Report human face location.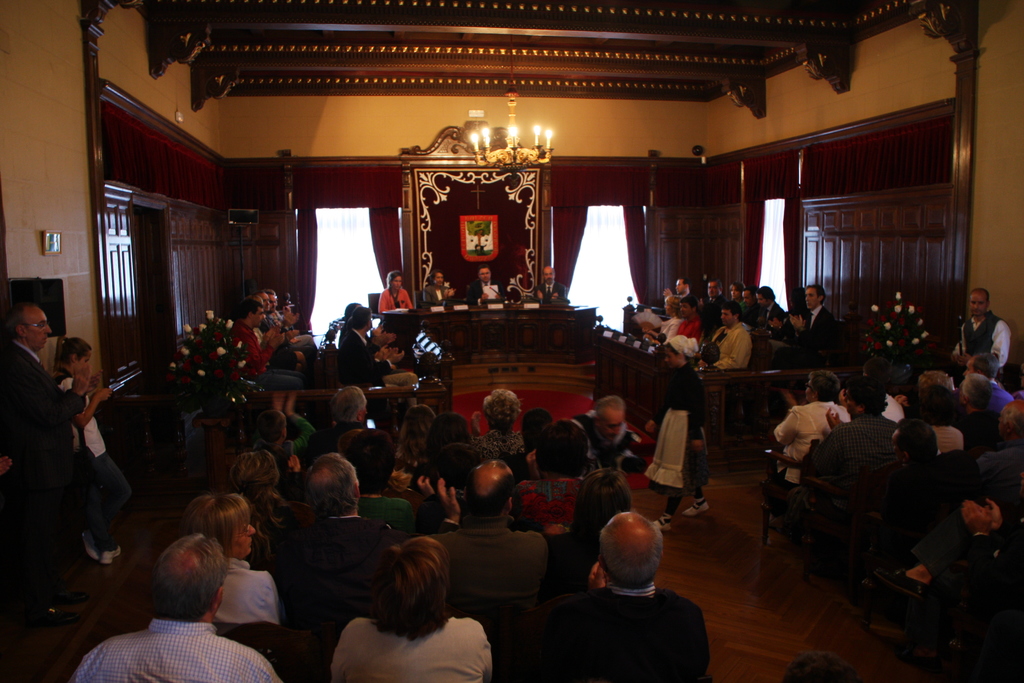
Report: bbox=(804, 379, 813, 400).
